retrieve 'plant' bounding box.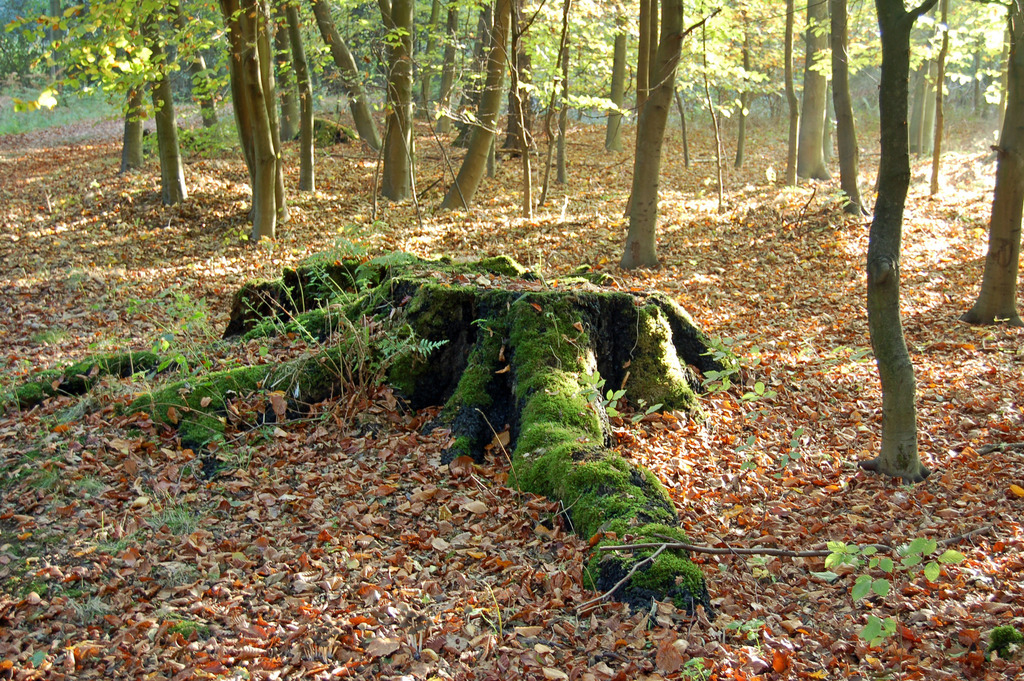
Bounding box: bbox=(728, 610, 771, 657).
